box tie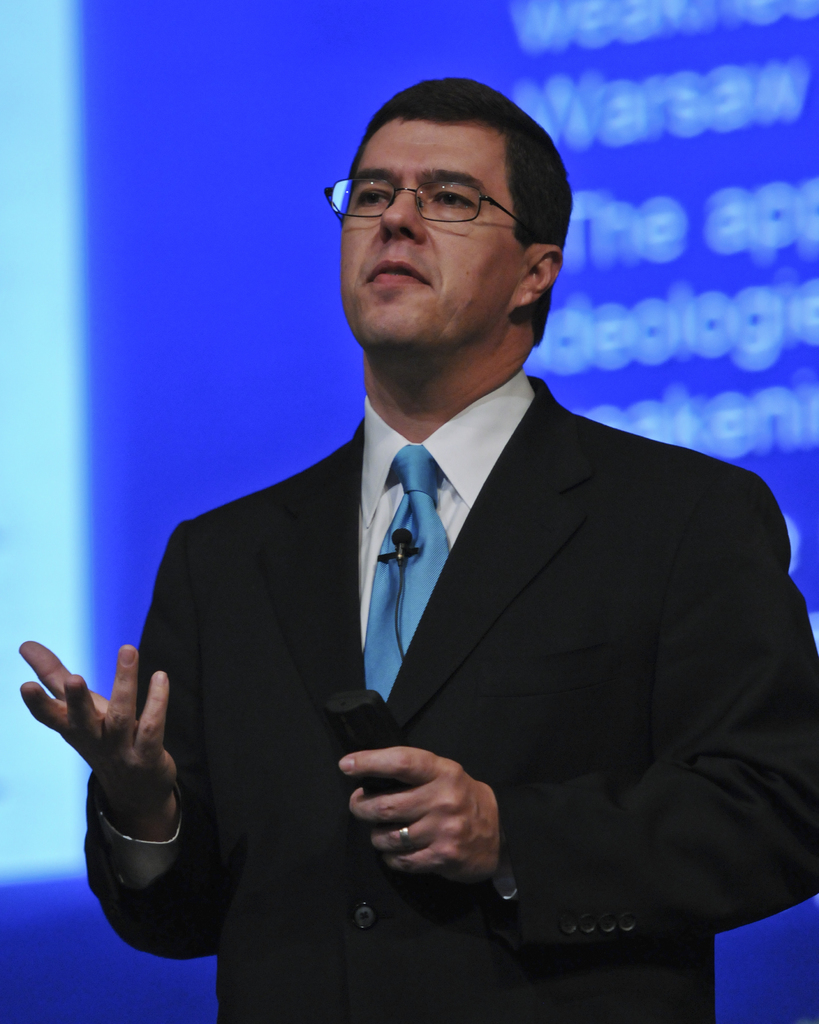
357:439:455:695
